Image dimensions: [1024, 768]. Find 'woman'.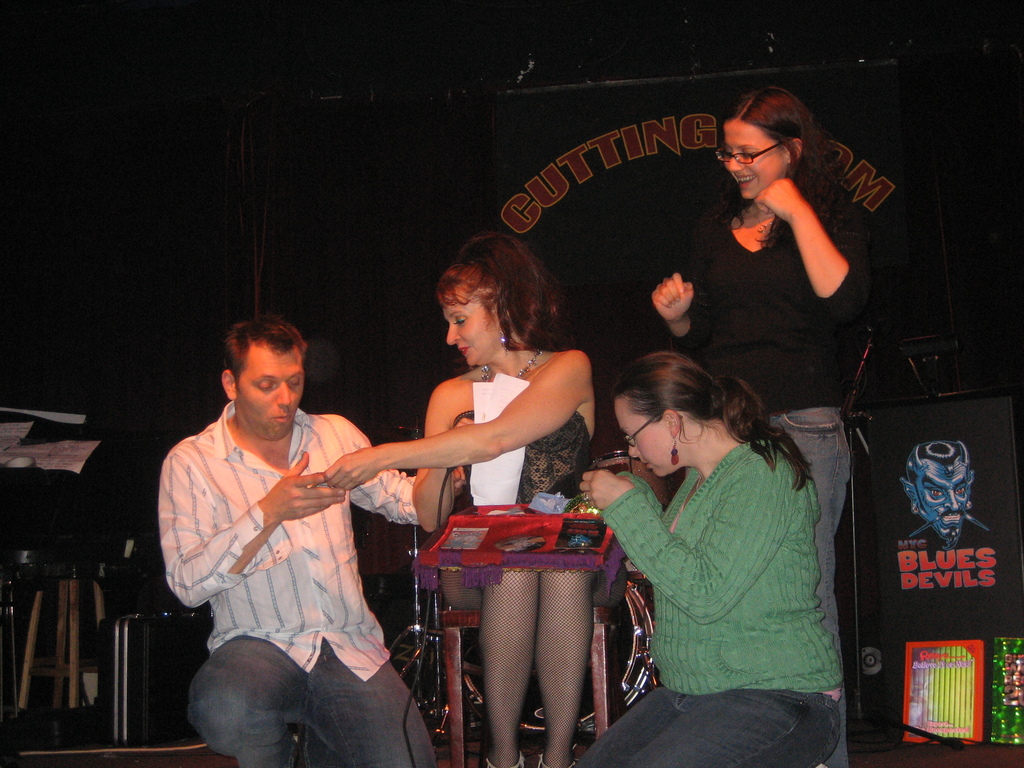
311,235,618,767.
